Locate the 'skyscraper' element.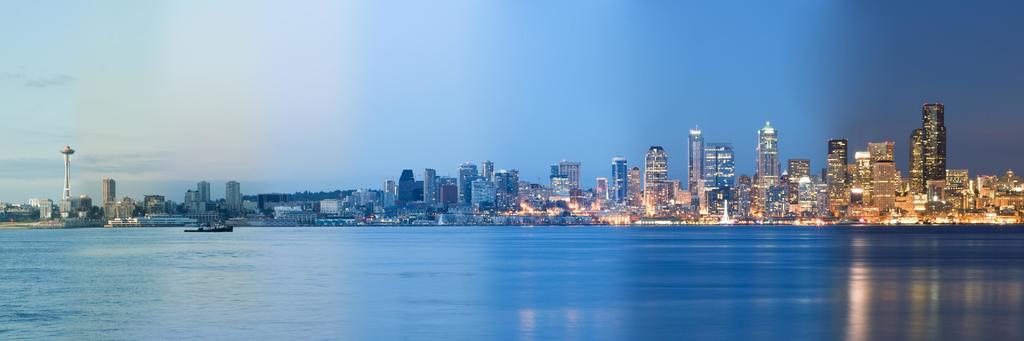
Element bbox: (x1=643, y1=146, x2=676, y2=215).
